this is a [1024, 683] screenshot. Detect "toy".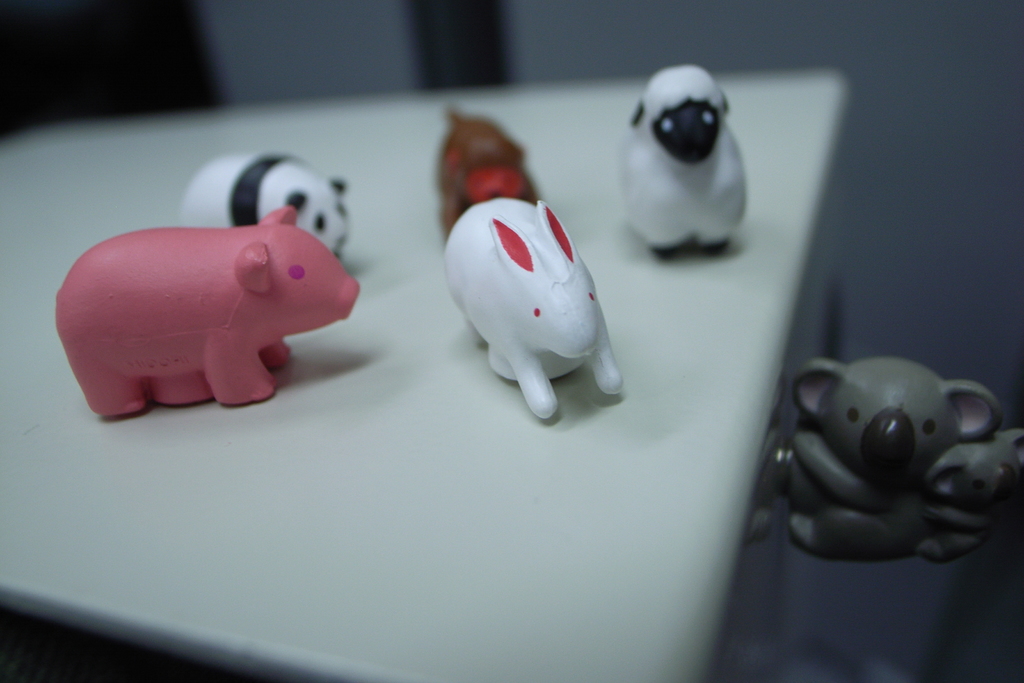
{"x1": 59, "y1": 208, "x2": 360, "y2": 425}.
